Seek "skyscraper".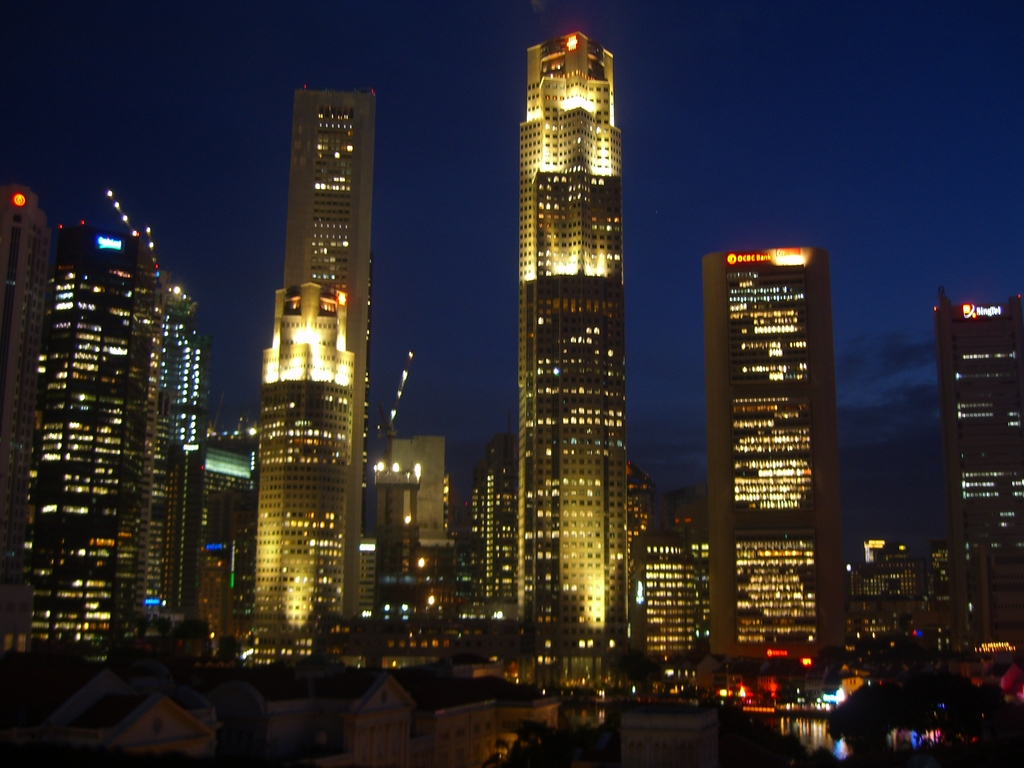
{"x1": 509, "y1": 26, "x2": 643, "y2": 685}.
